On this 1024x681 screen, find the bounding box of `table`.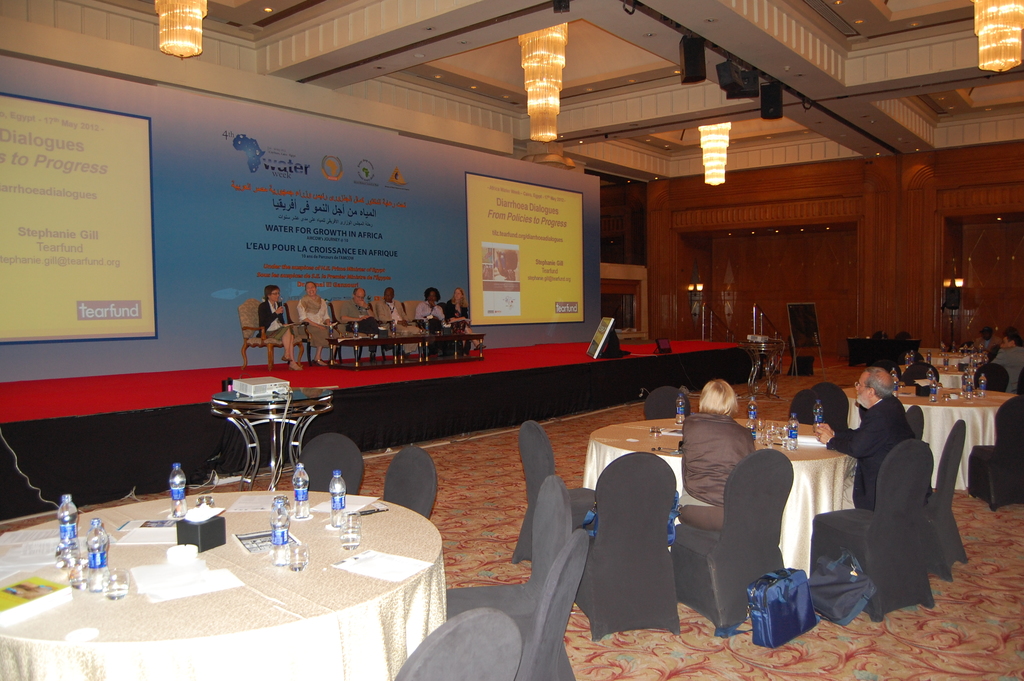
Bounding box: box(17, 480, 455, 680).
